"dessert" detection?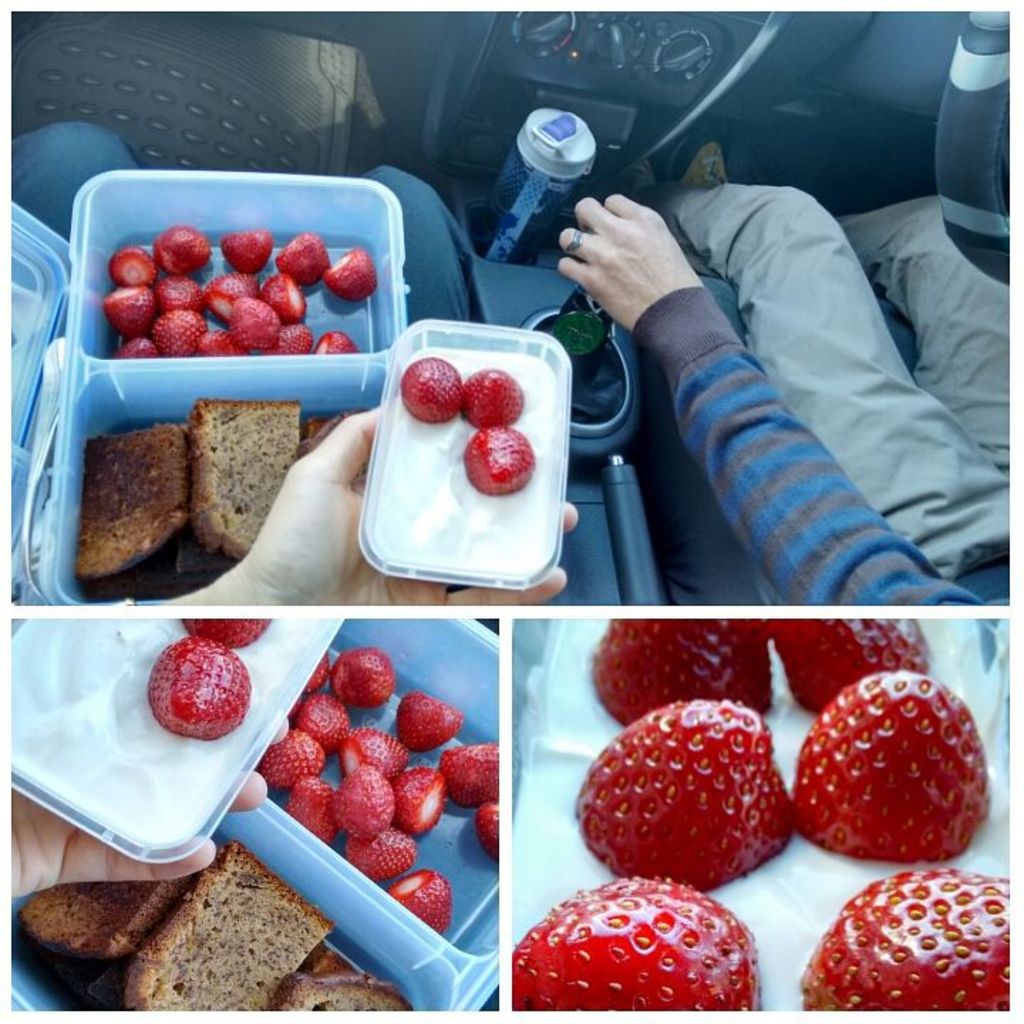
crop(229, 289, 272, 337)
